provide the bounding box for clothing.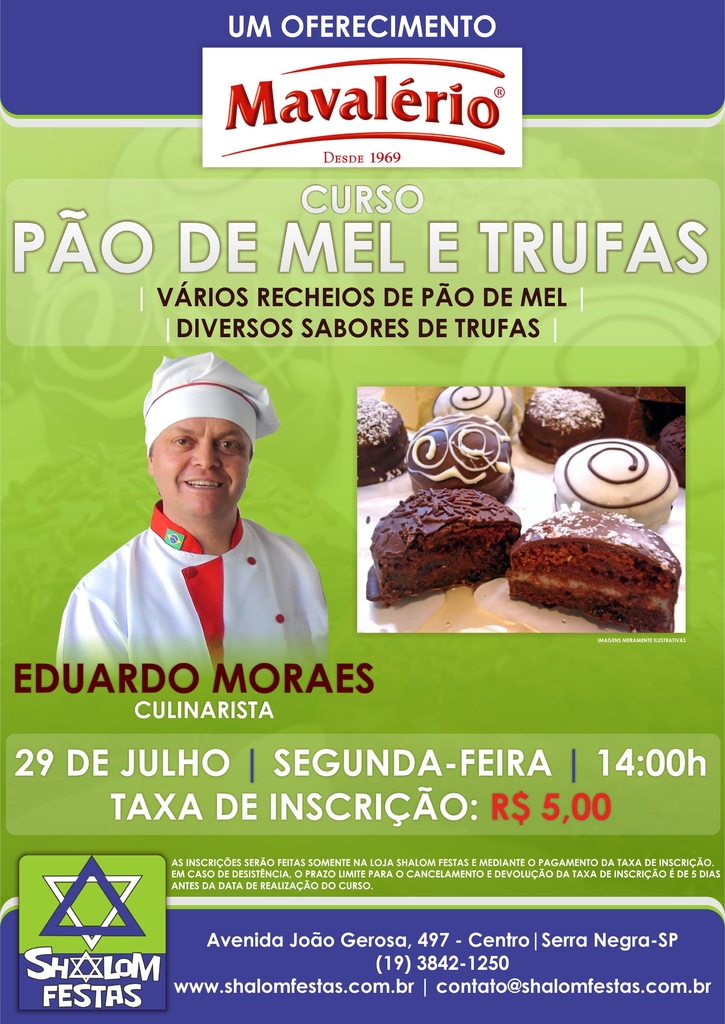
BBox(65, 483, 347, 696).
